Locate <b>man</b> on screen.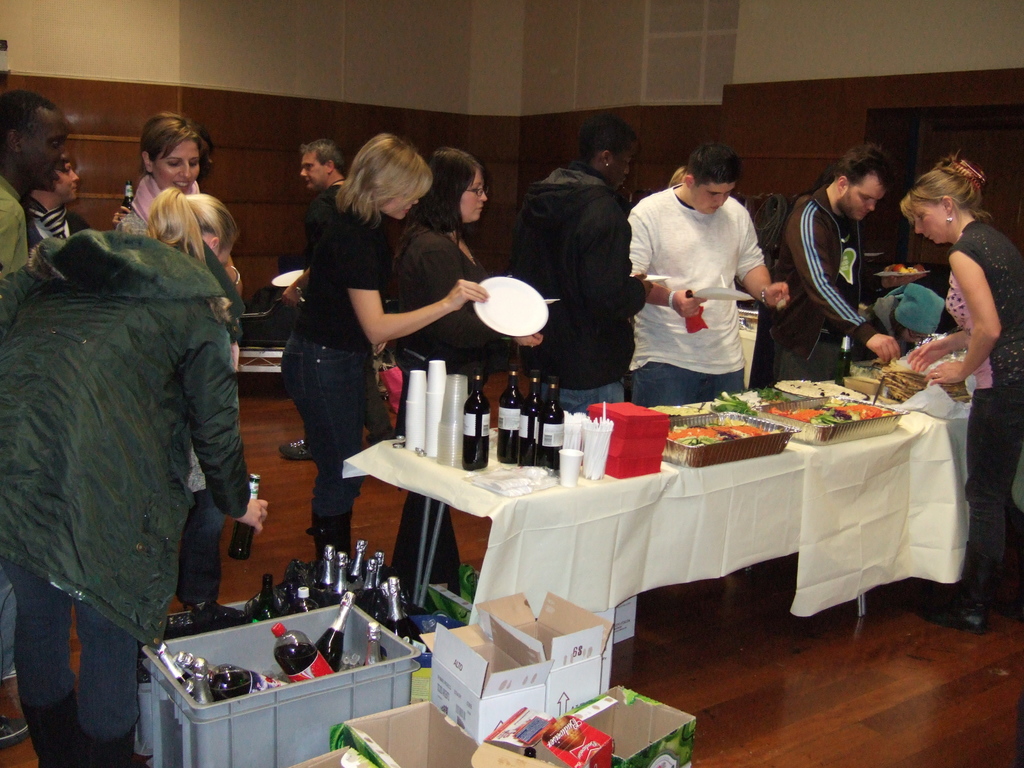
On screen at {"left": 625, "top": 145, "right": 788, "bottom": 387}.
